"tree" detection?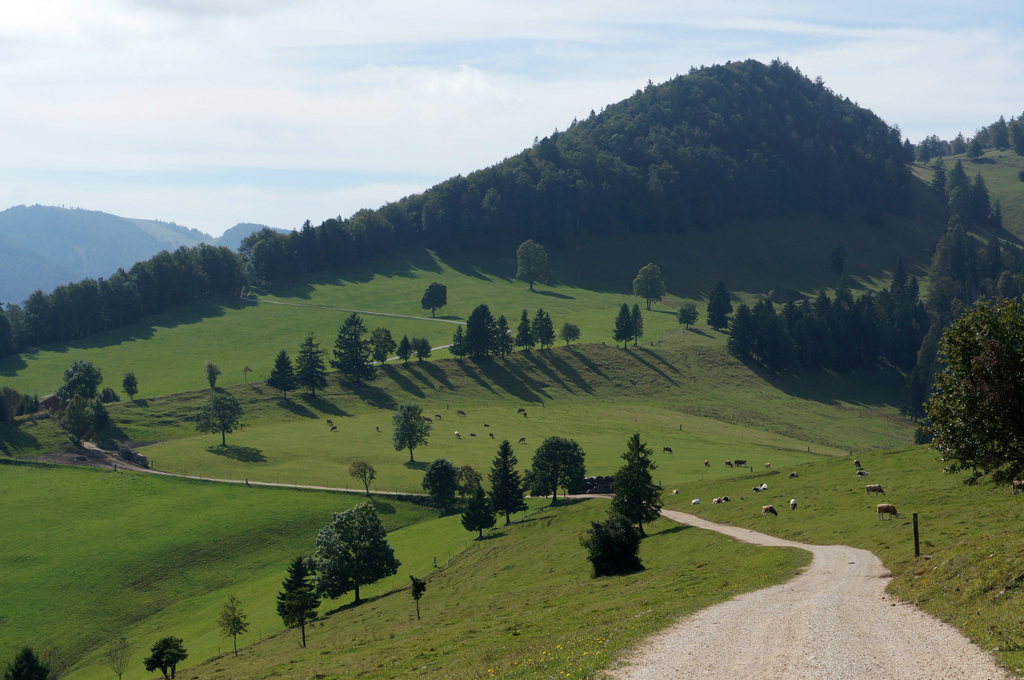
<region>369, 324, 403, 361</region>
